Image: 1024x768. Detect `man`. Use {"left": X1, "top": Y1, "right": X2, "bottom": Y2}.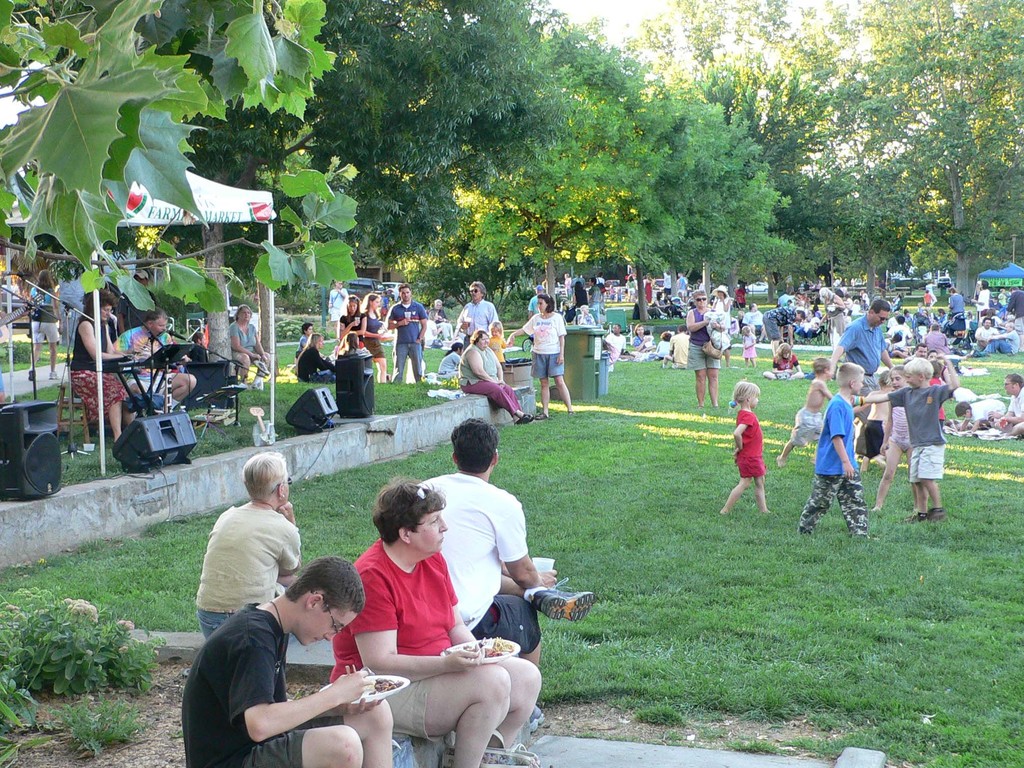
{"left": 657, "top": 269, "right": 674, "bottom": 298}.
